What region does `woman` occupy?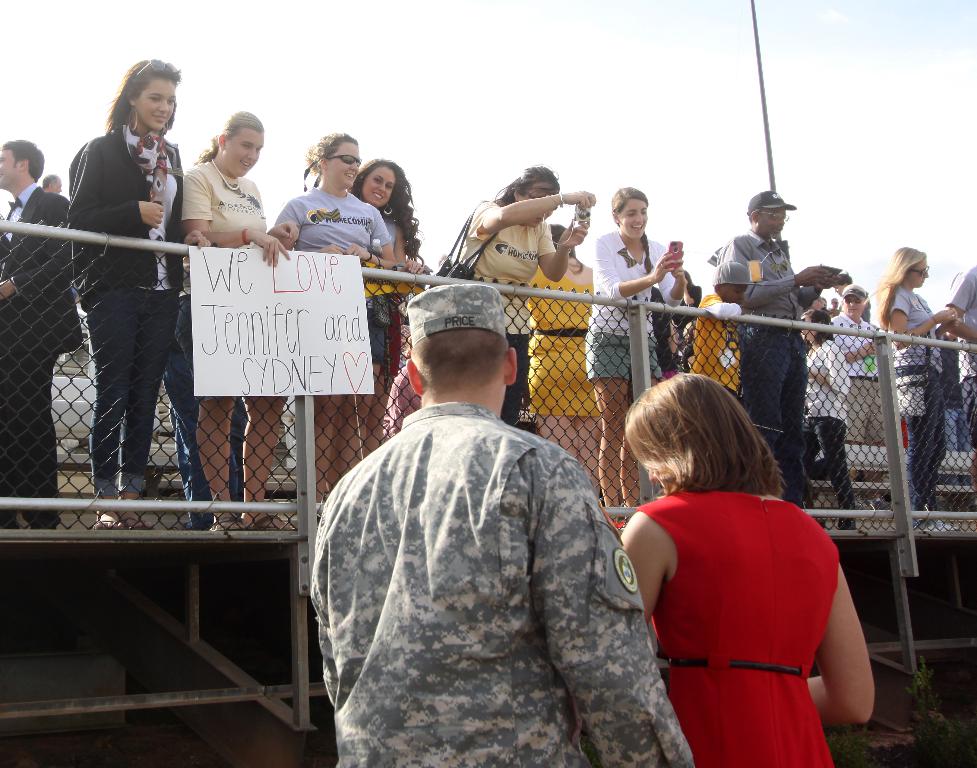
box=[619, 371, 873, 767].
